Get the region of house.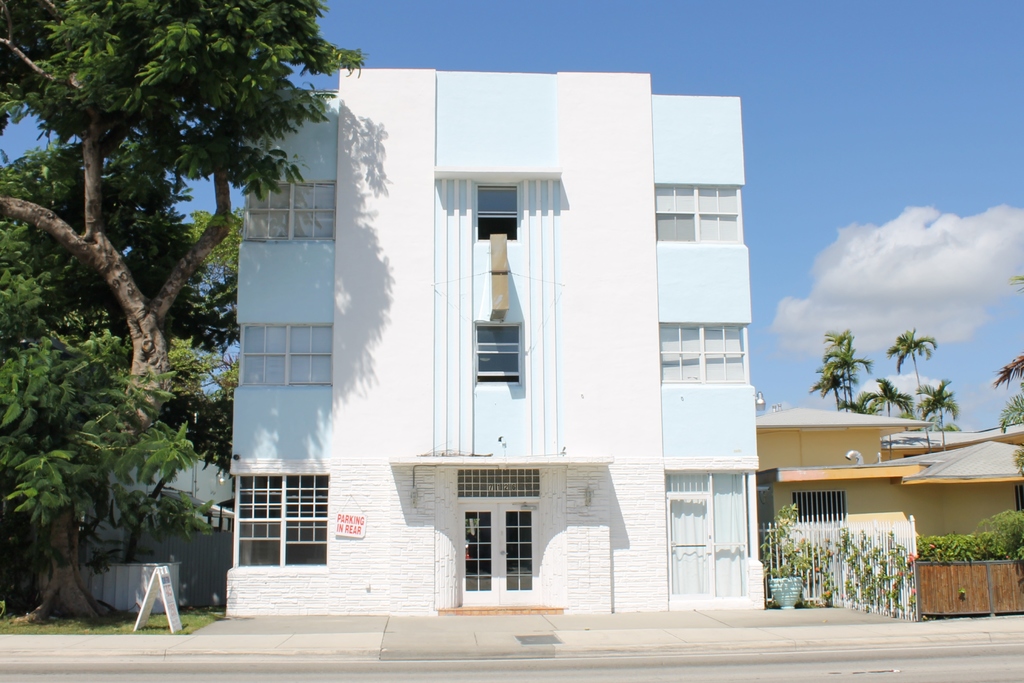
756/403/934/474.
